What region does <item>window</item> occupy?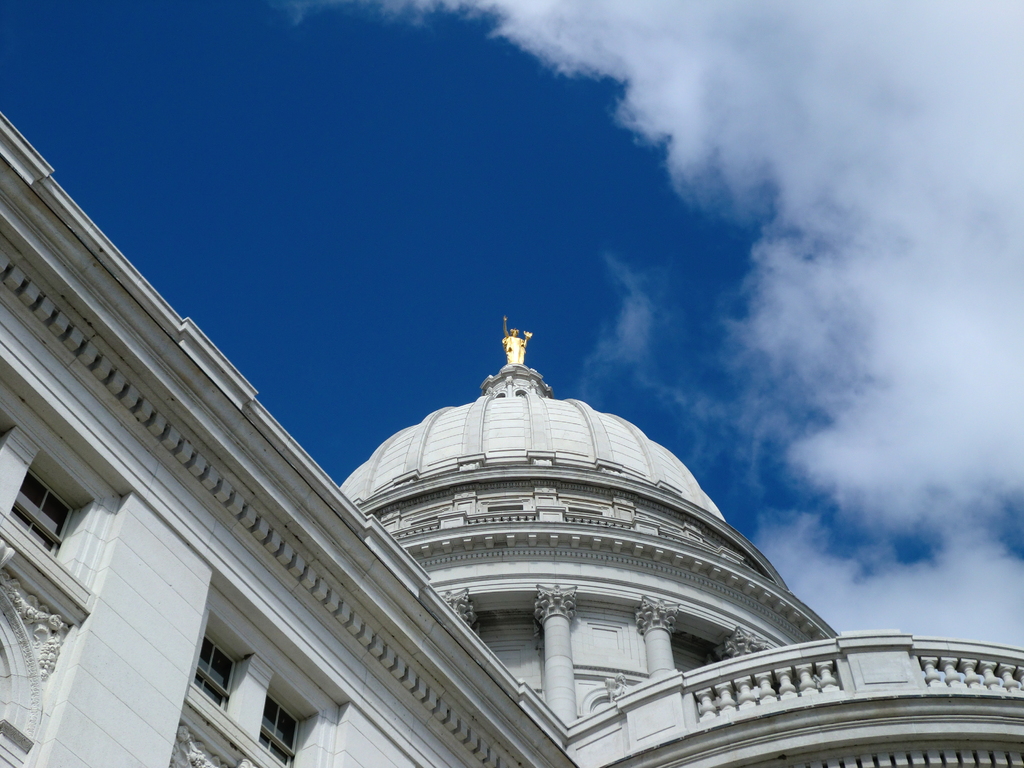
region(191, 607, 251, 724).
